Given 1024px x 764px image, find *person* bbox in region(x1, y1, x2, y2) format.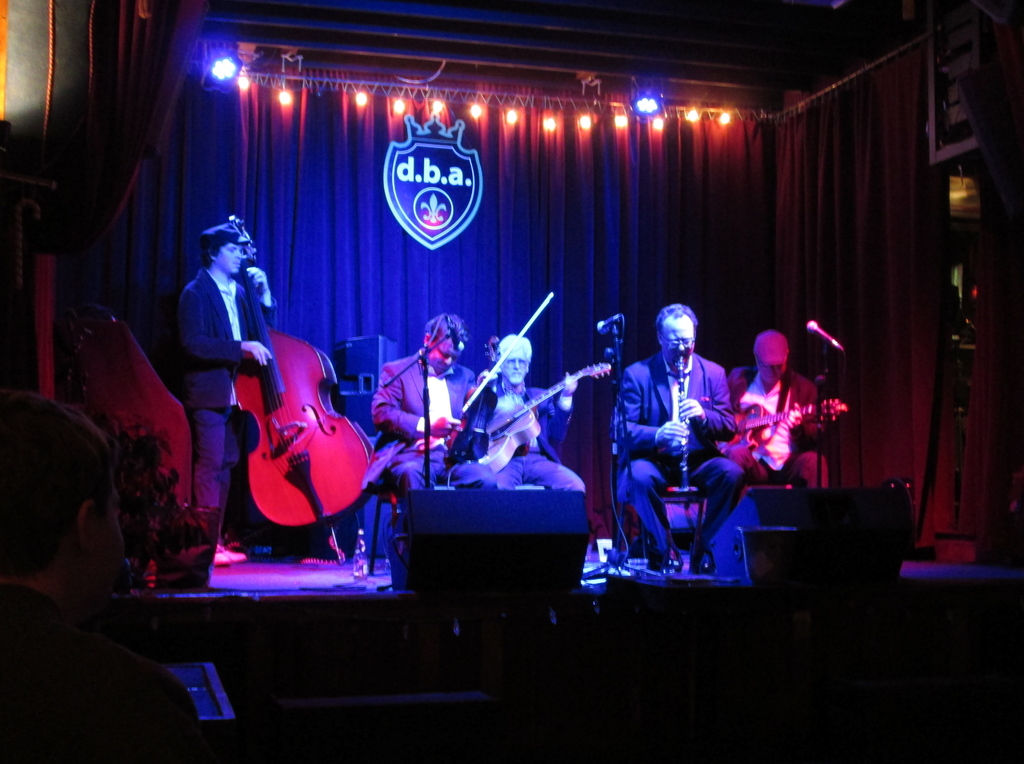
region(460, 335, 584, 491).
